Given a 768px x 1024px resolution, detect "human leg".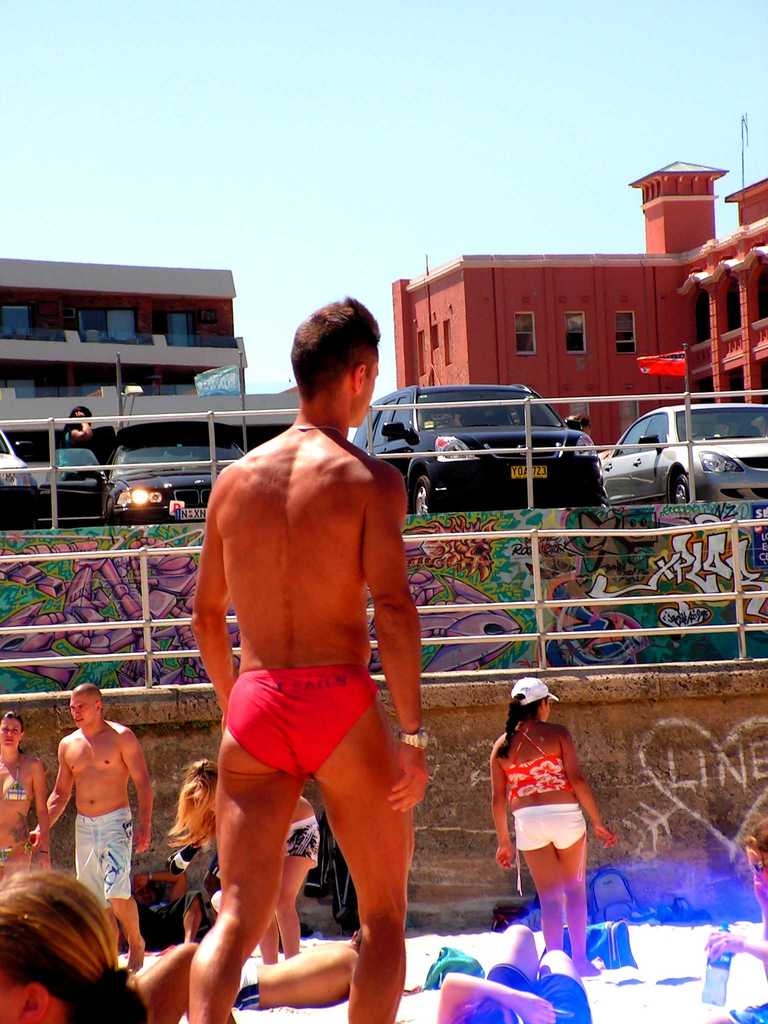
BBox(137, 945, 235, 1023).
